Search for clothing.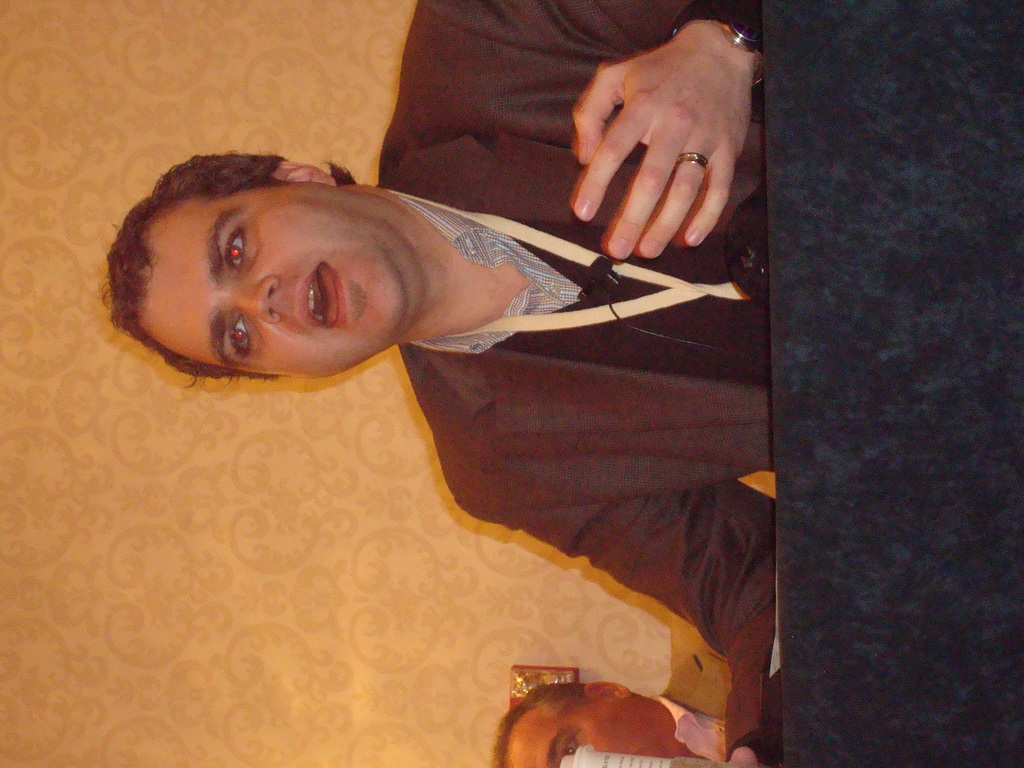
Found at (653, 646, 737, 765).
